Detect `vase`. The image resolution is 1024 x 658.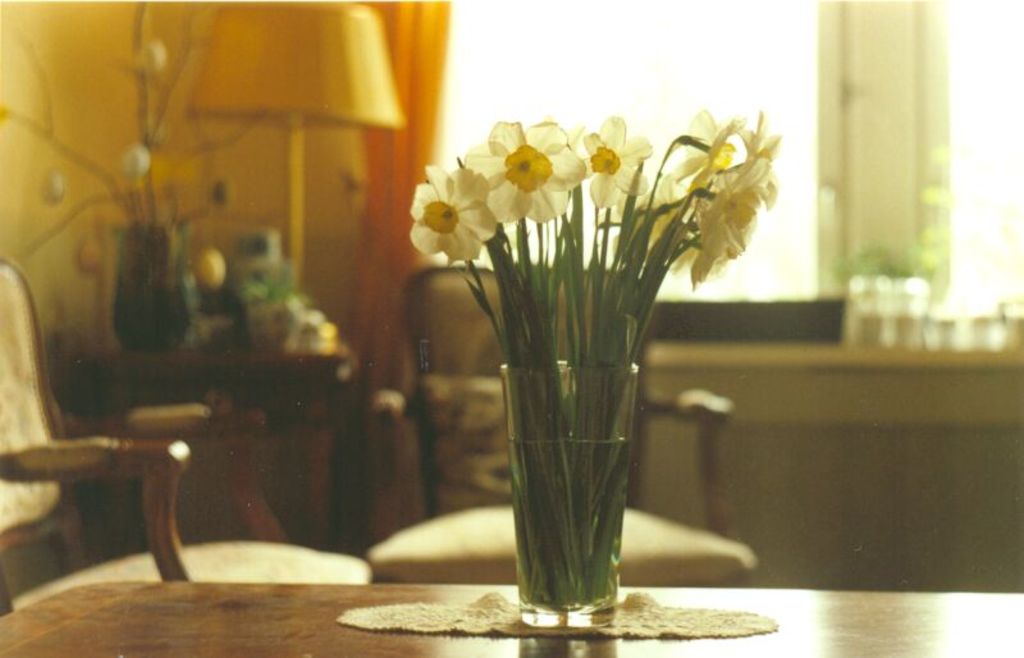
bbox=(109, 221, 202, 355).
